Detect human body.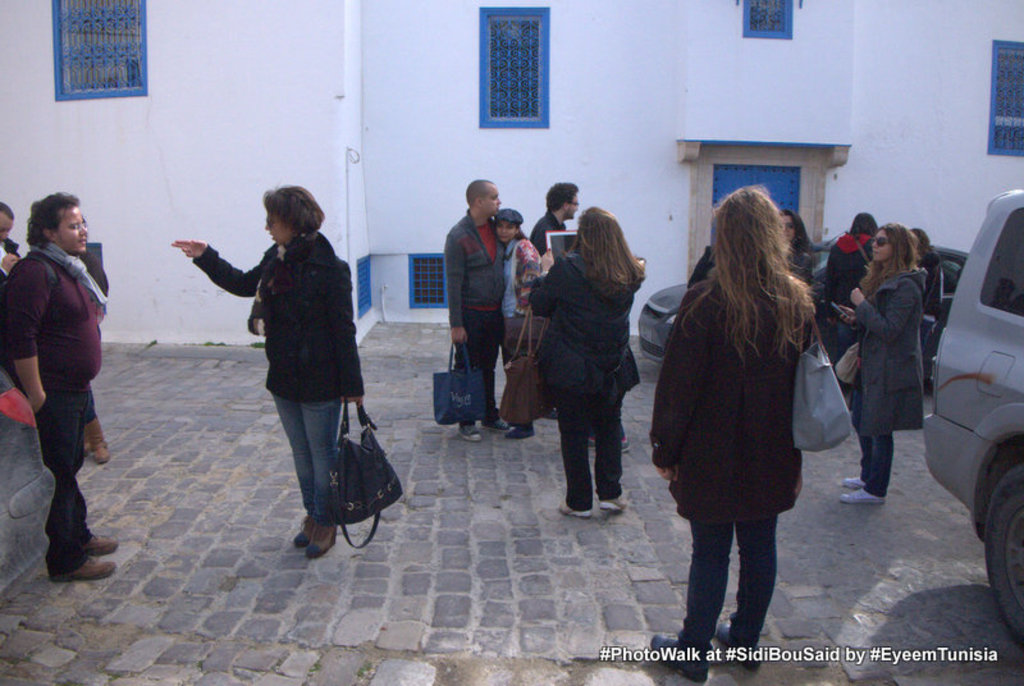
Detected at 494, 229, 548, 426.
